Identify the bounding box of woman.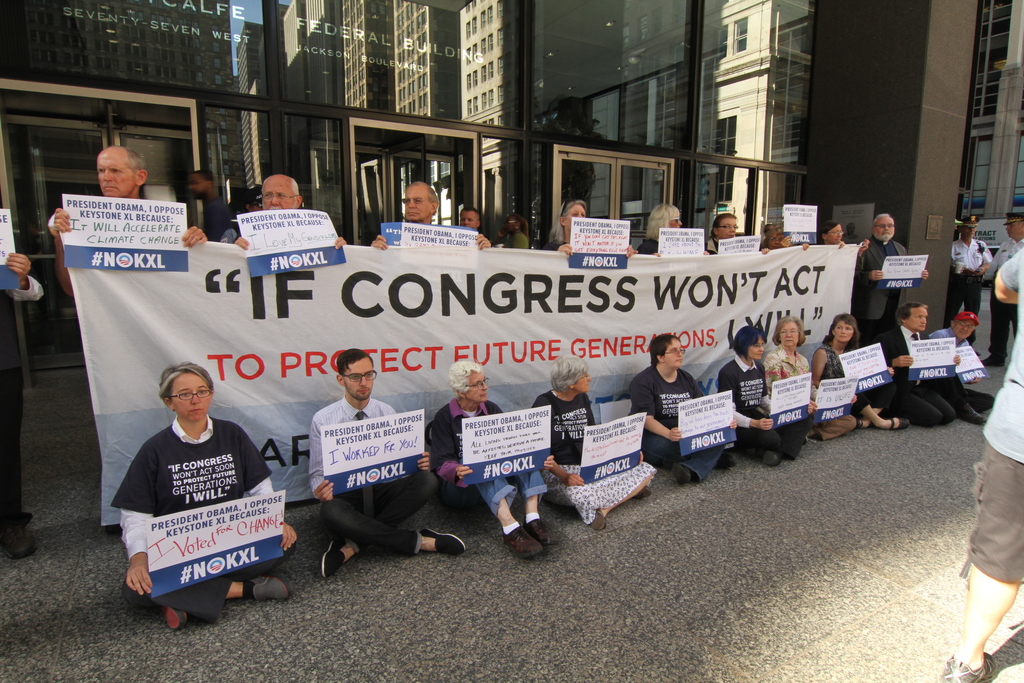
626,333,740,488.
